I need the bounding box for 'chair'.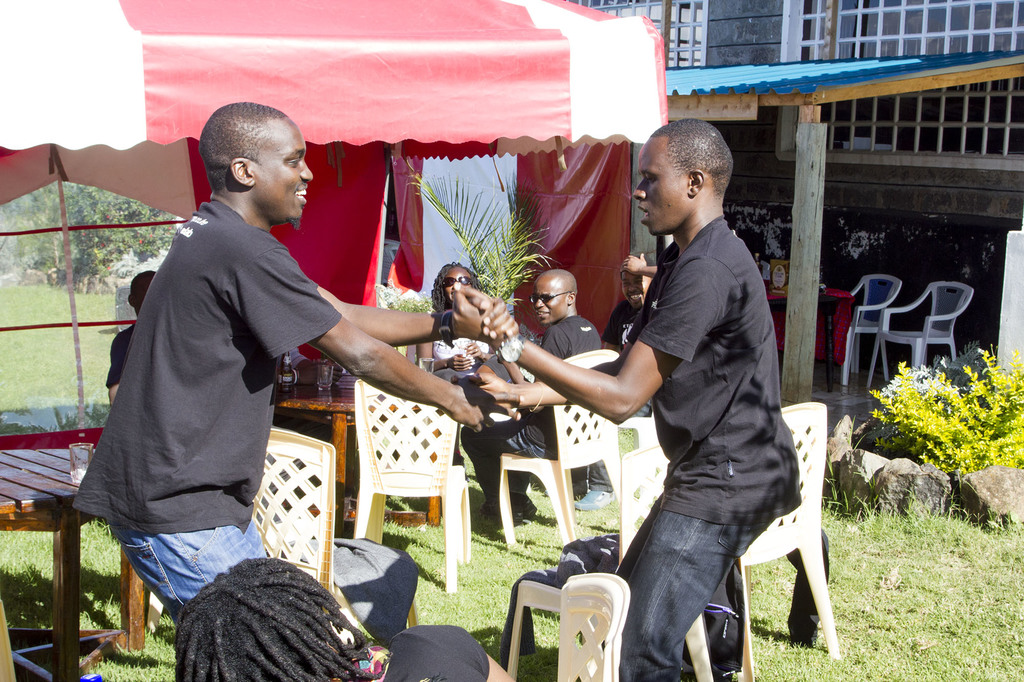
Here it is: x1=505 y1=569 x2=619 y2=681.
